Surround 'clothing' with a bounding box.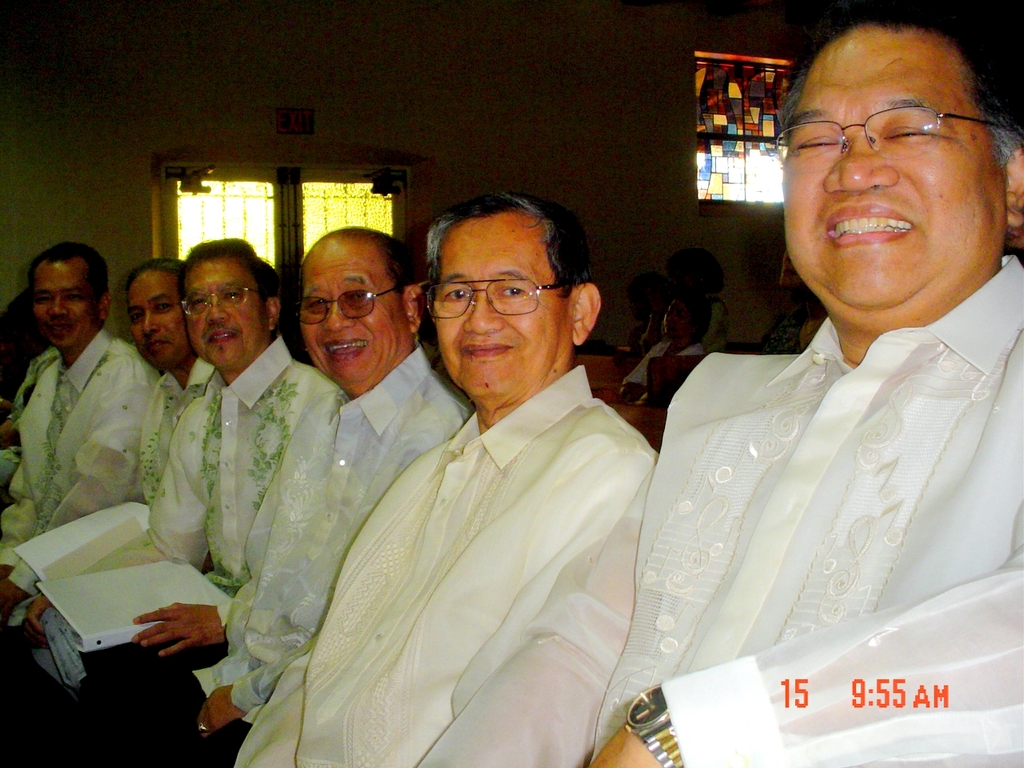
pyautogui.locateOnScreen(218, 366, 664, 767).
